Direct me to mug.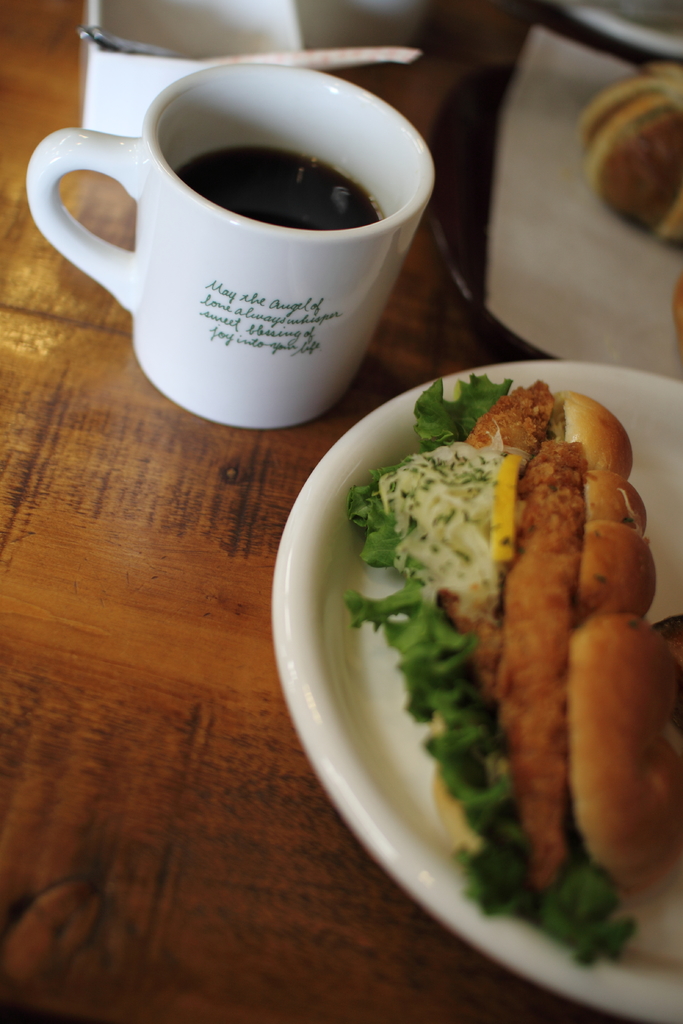
Direction: region(22, 62, 437, 428).
